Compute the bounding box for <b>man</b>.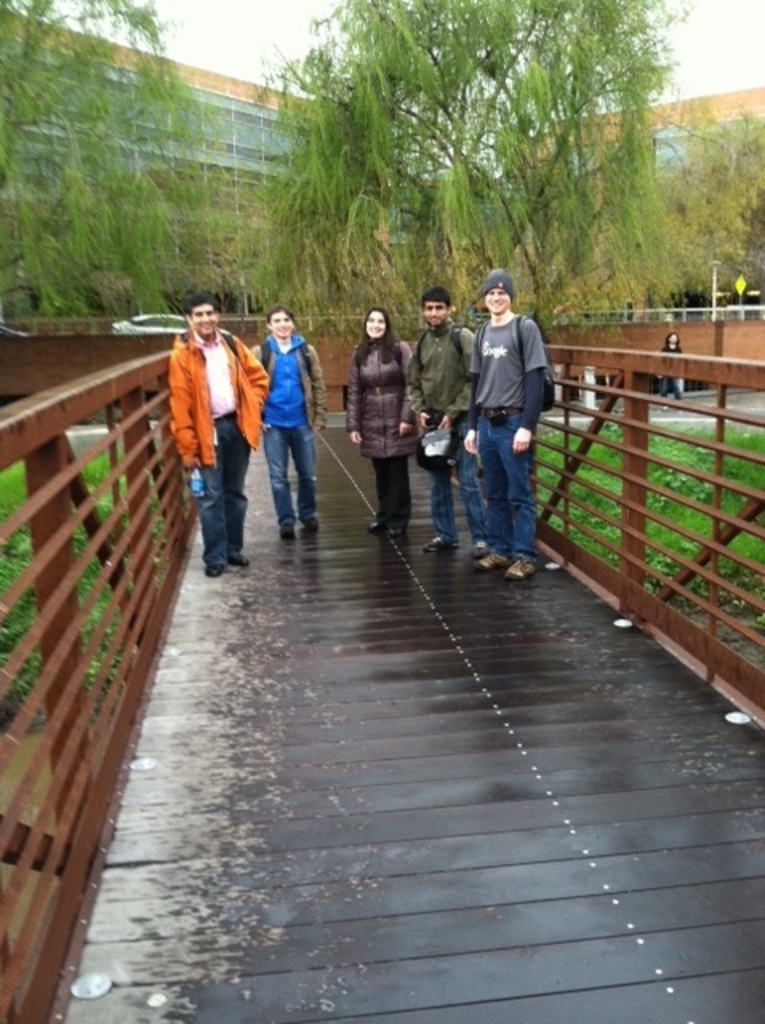
(400,283,482,562).
